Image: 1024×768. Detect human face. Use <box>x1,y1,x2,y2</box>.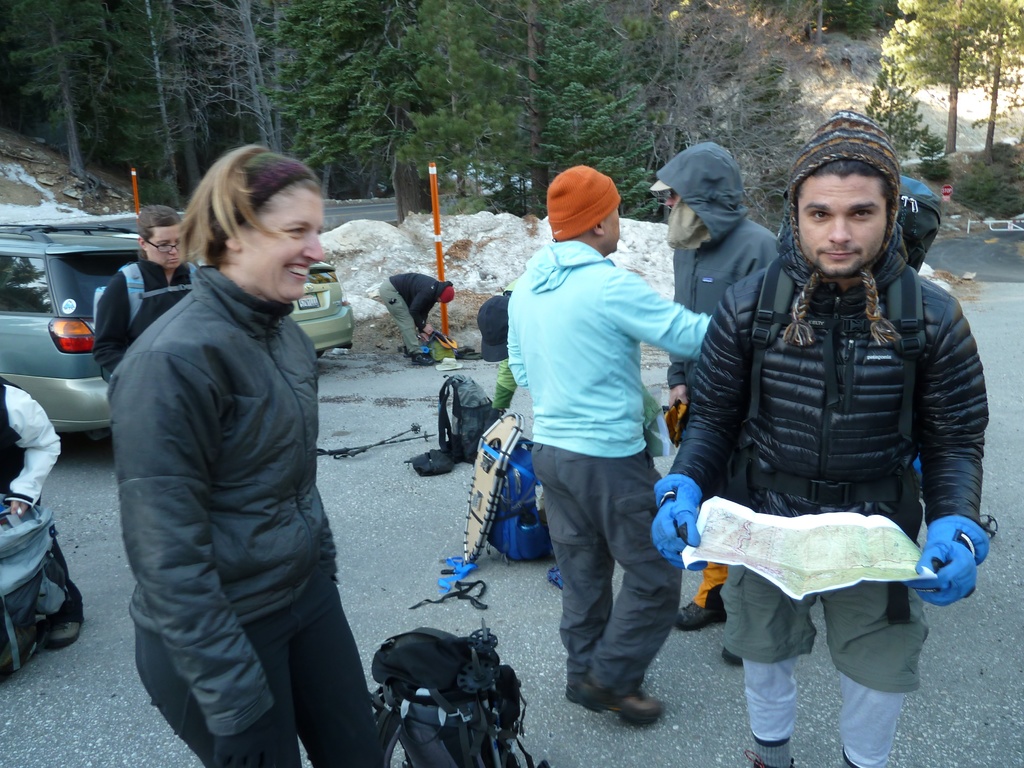
<box>247,189,325,314</box>.
